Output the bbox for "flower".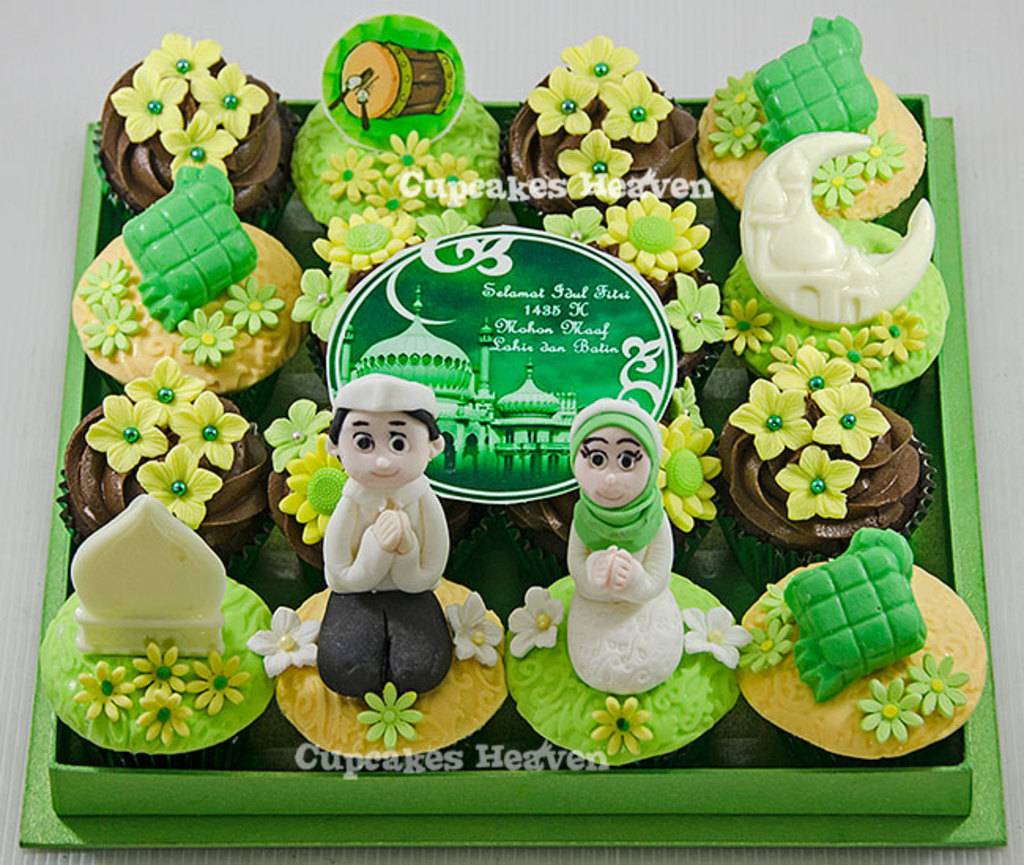
<bbox>542, 206, 610, 255</bbox>.
